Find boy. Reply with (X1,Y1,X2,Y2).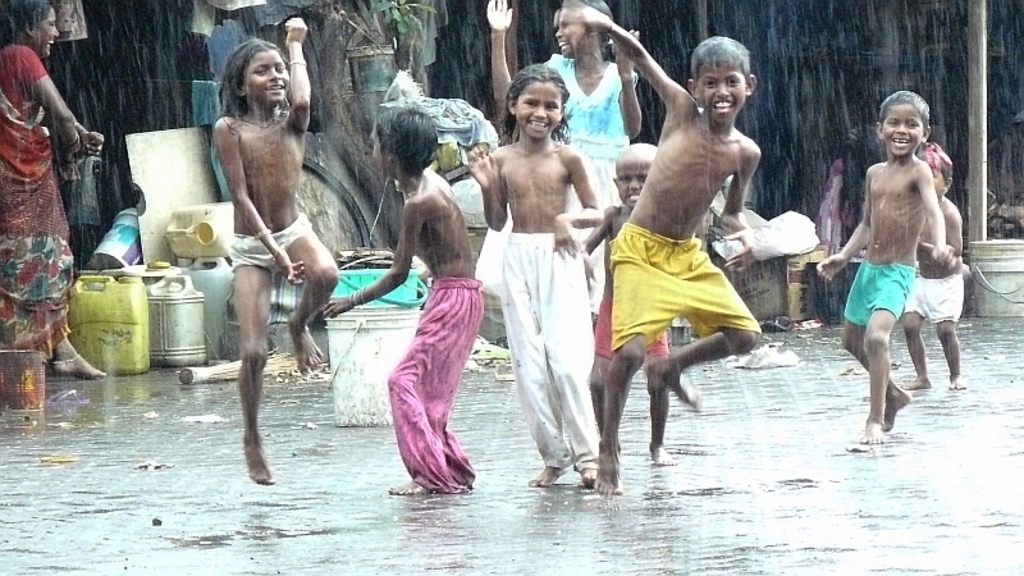
(561,0,763,492).
